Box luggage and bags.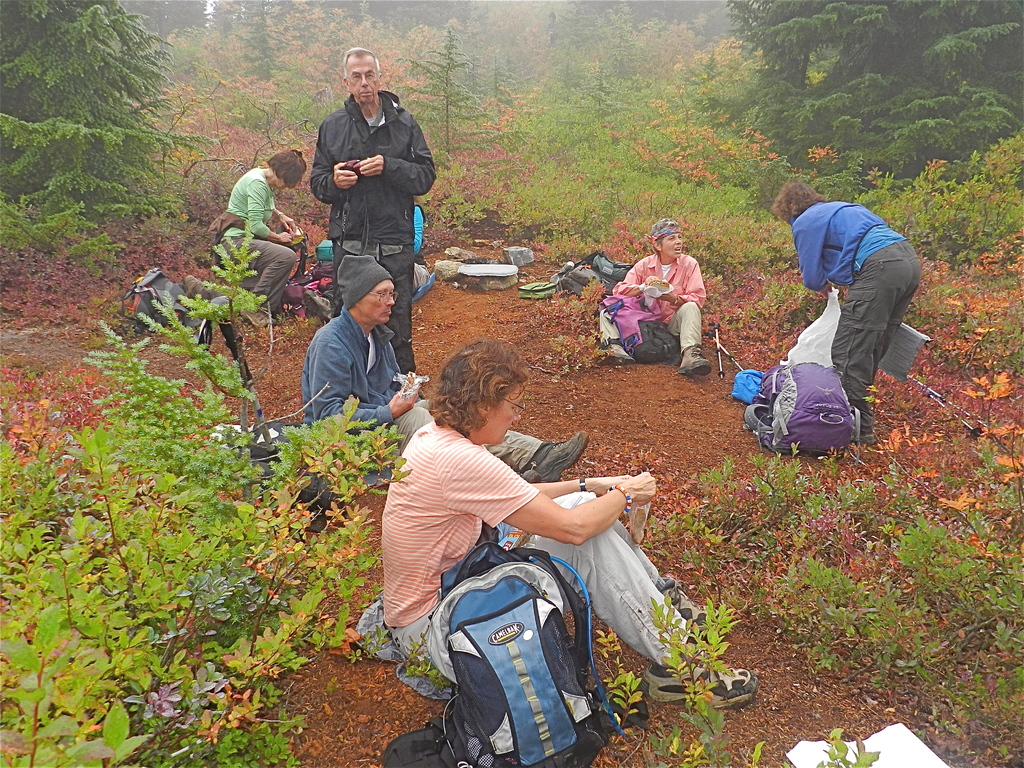
<box>593,250,630,291</box>.
